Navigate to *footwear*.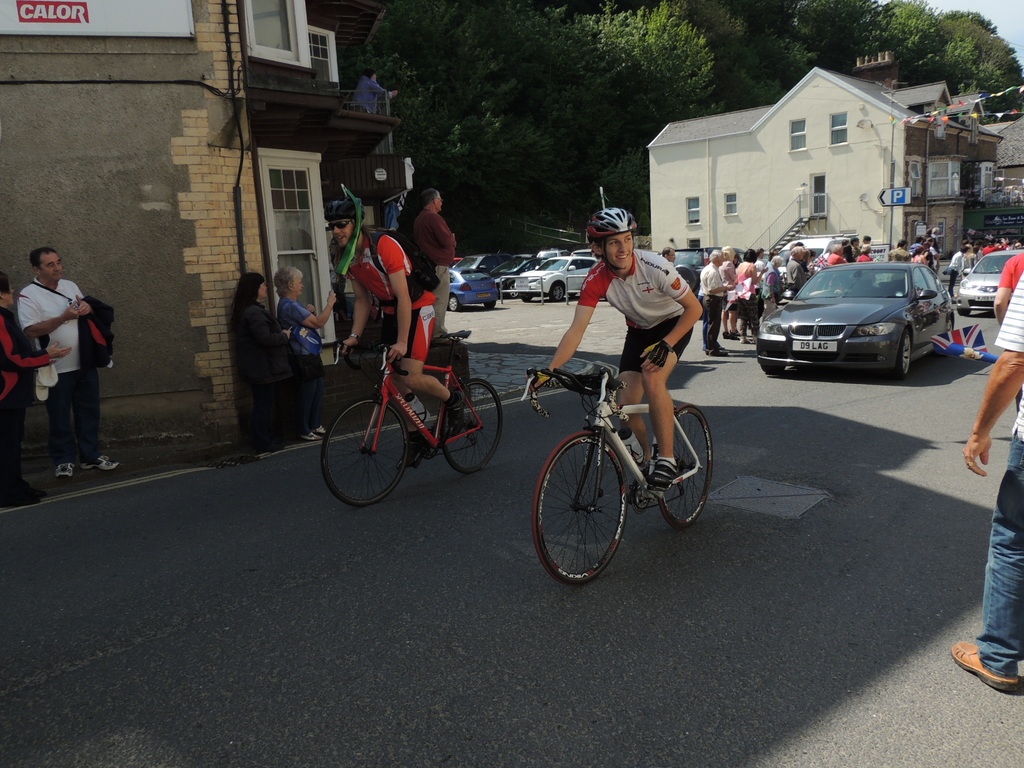
Navigation target: {"left": 399, "top": 436, "right": 431, "bottom": 468}.
